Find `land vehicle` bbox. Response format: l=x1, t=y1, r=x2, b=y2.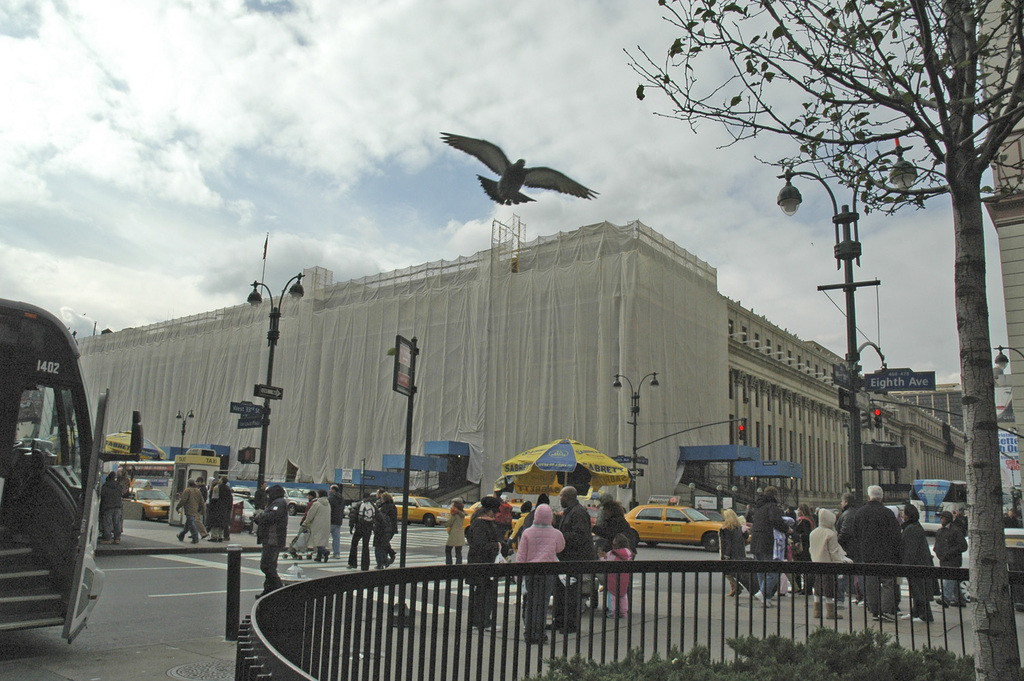
l=128, t=482, r=170, b=517.
